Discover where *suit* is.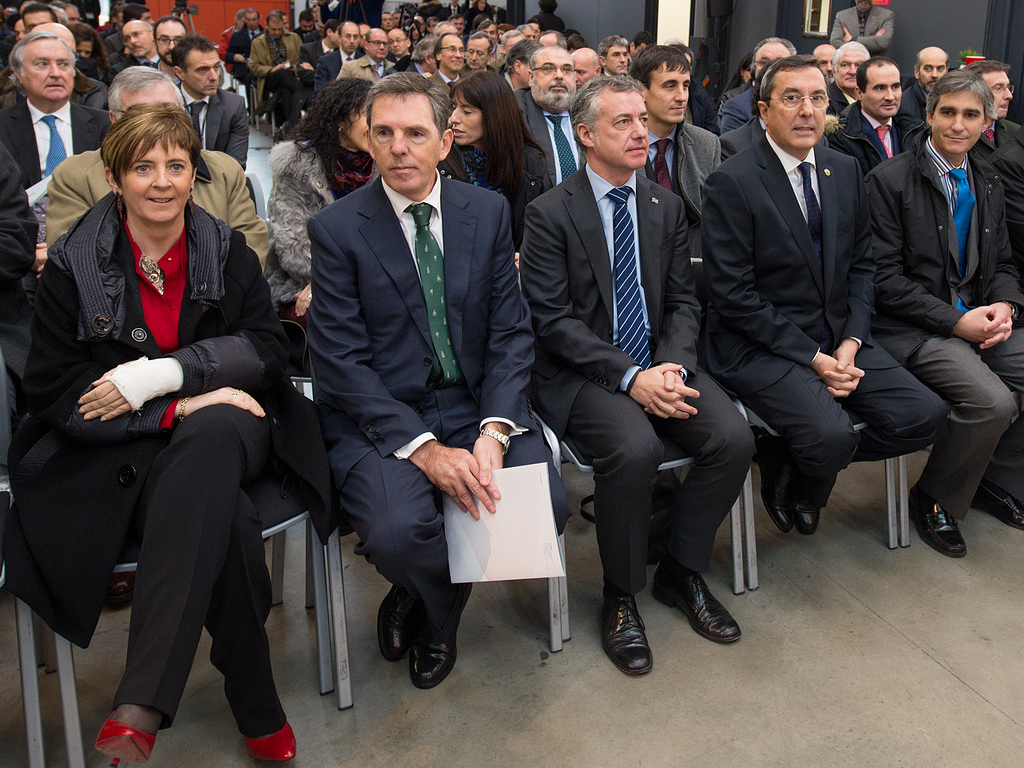
Discovered at x1=722 y1=77 x2=760 y2=145.
